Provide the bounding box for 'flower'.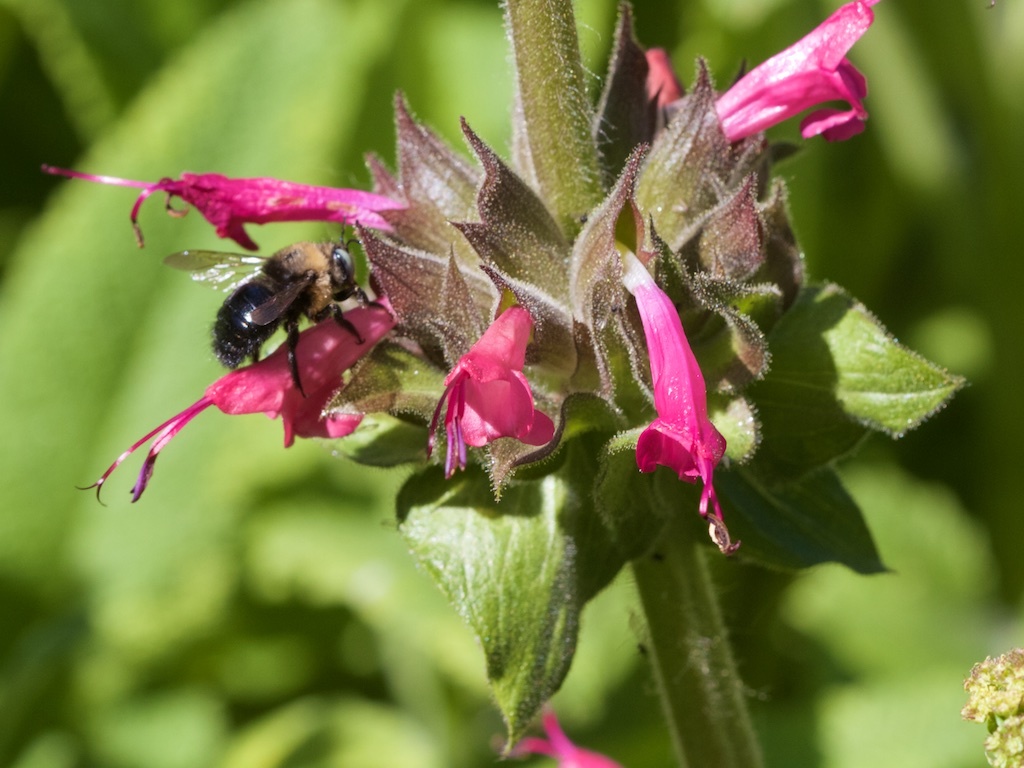
left=423, top=297, right=560, bottom=486.
